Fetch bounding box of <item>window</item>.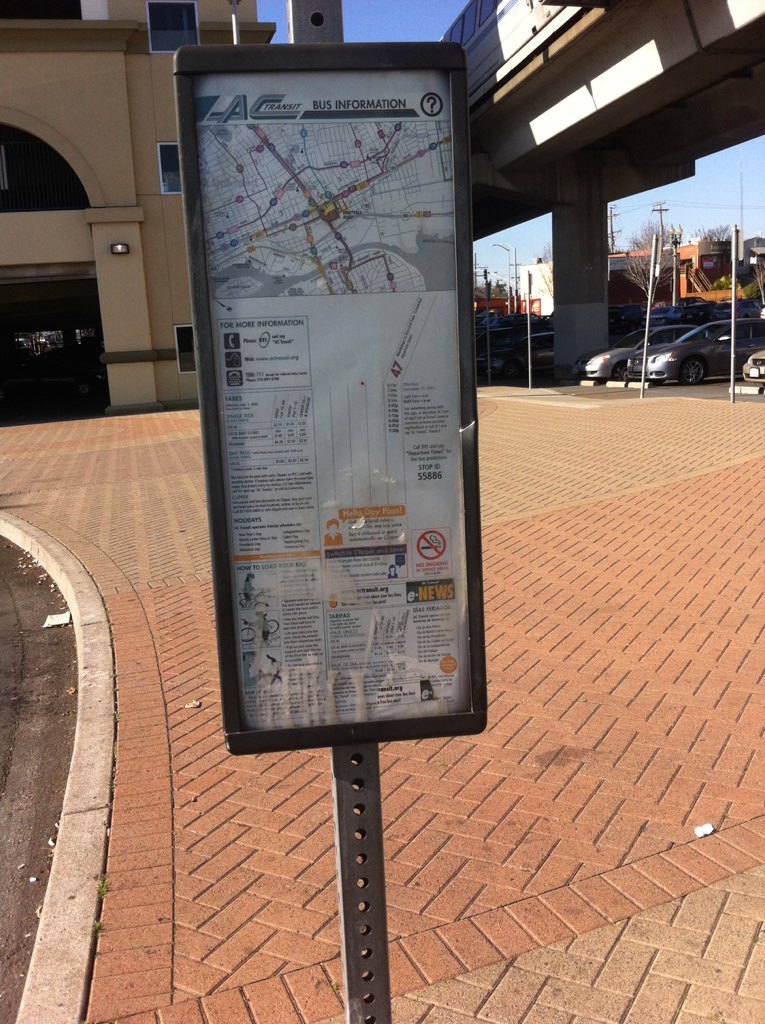
Bbox: locate(722, 321, 747, 340).
